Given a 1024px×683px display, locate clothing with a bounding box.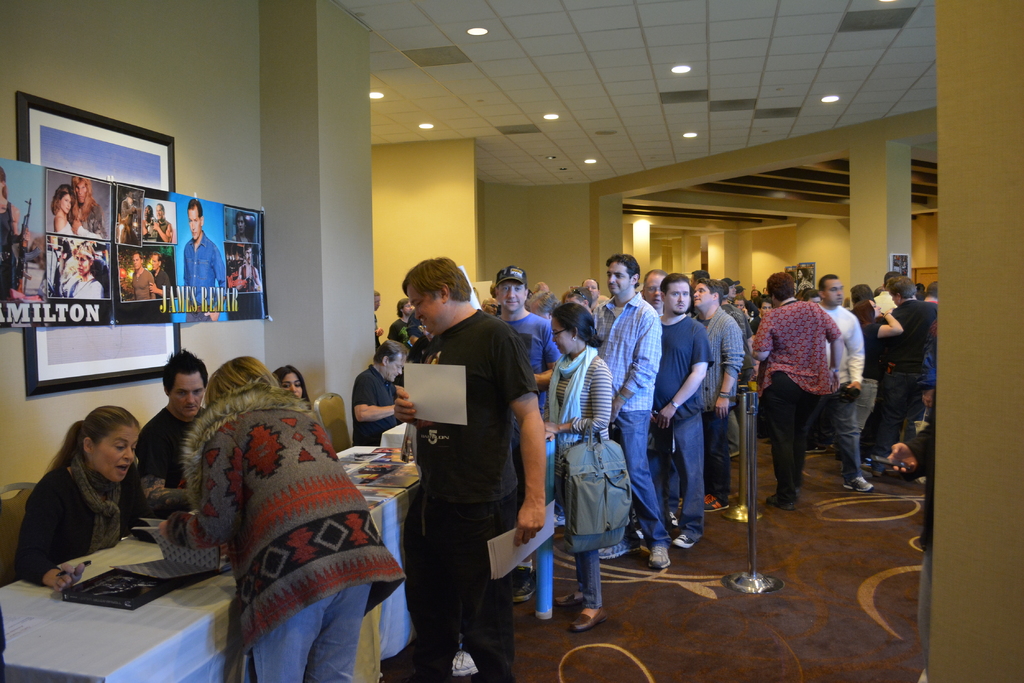
Located: <region>371, 314, 388, 361</region>.
